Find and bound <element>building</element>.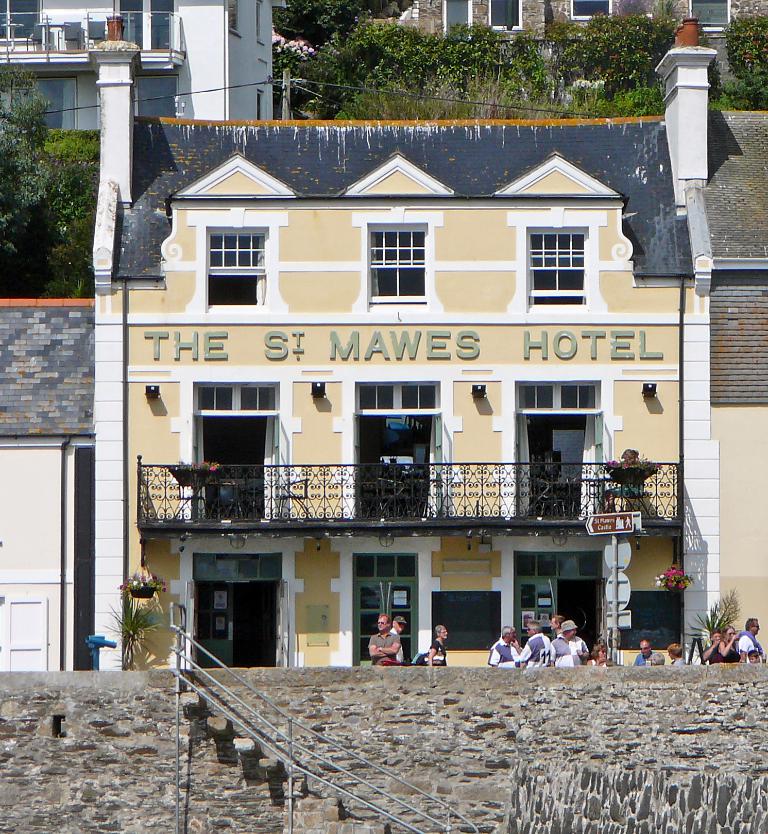
Bound: pyautogui.locateOnScreen(364, 0, 767, 79).
